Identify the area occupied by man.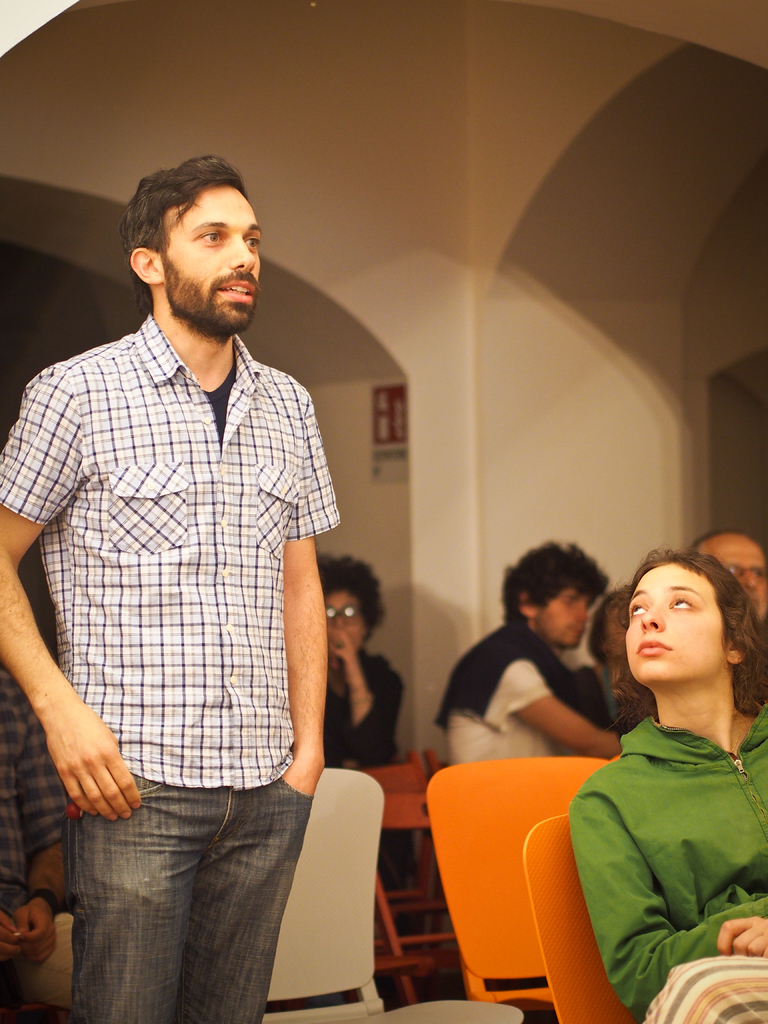
Area: region(430, 540, 618, 764).
